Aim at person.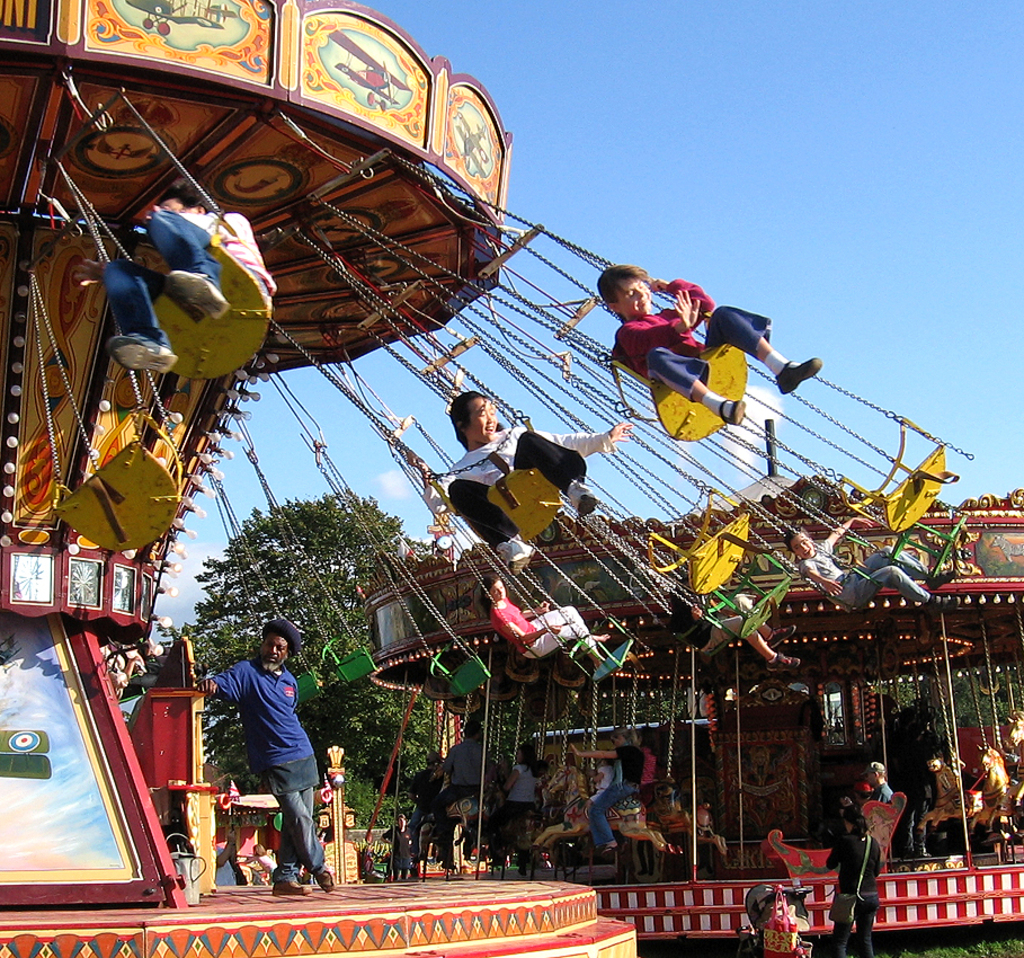
Aimed at 616/260/826/431.
